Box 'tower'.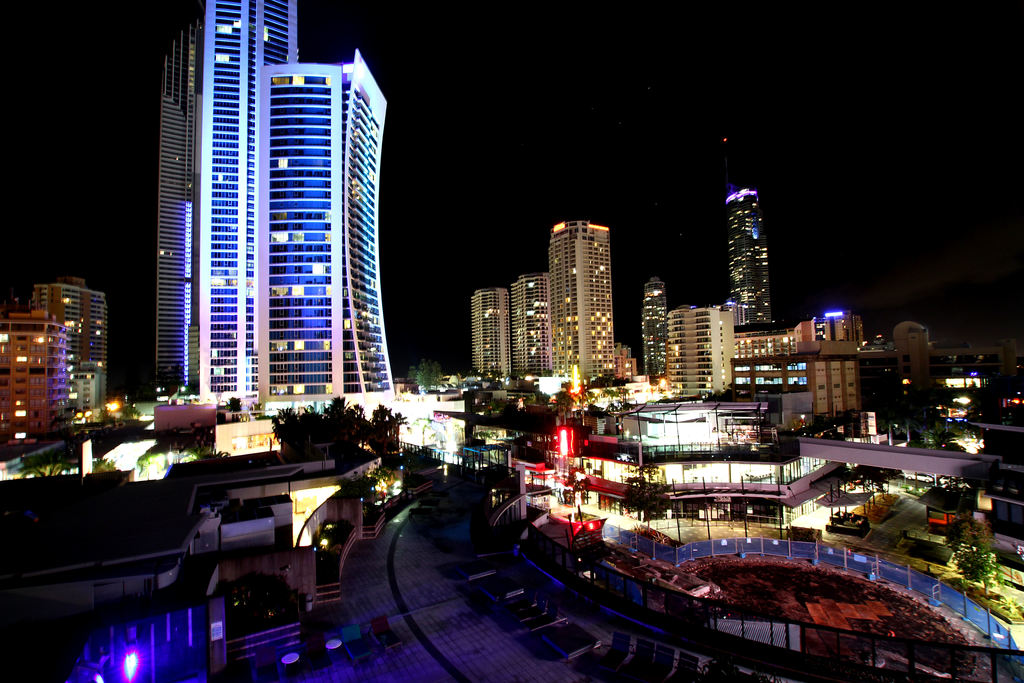
bbox=[545, 209, 623, 383].
